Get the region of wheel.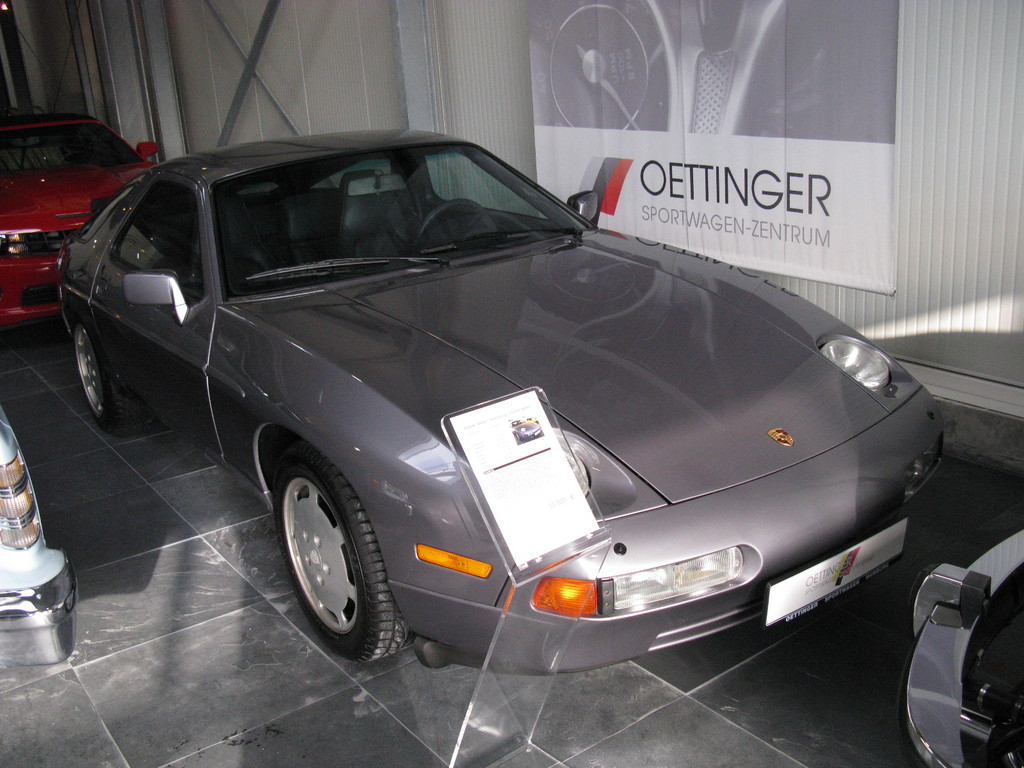
pyautogui.locateOnScreen(78, 321, 155, 437).
